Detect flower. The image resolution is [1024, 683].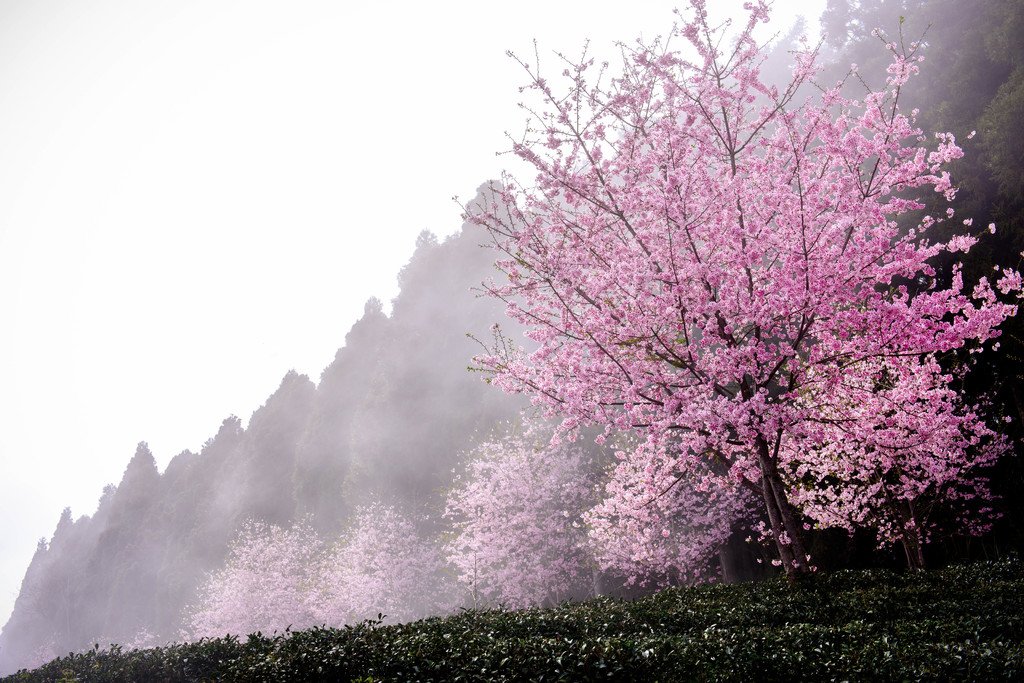
BBox(604, 184, 704, 257).
